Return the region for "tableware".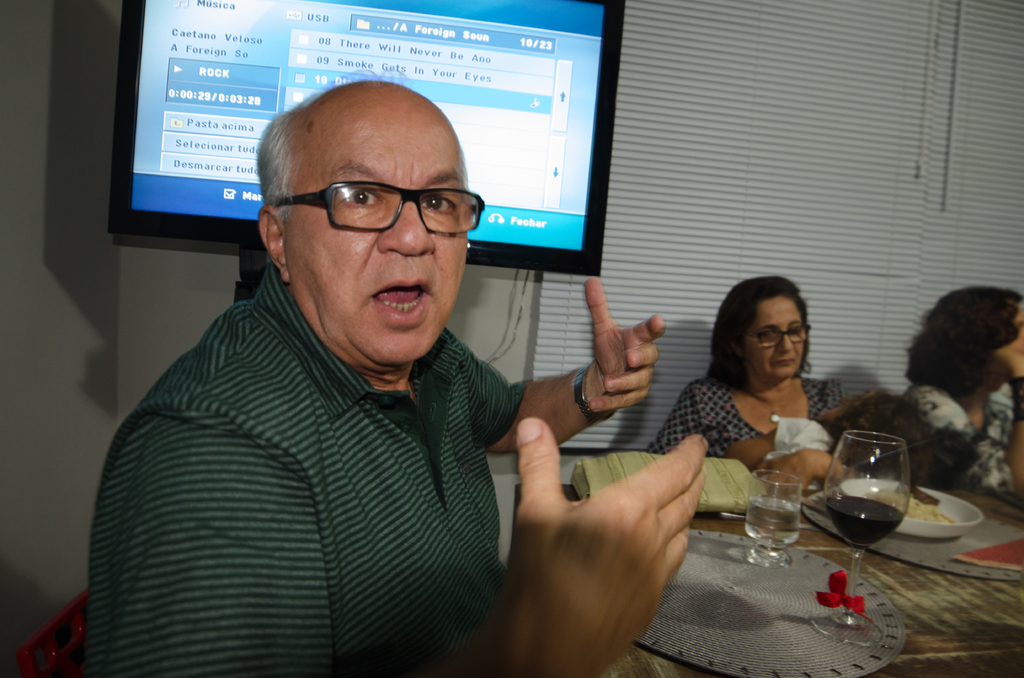
crop(840, 474, 981, 541).
